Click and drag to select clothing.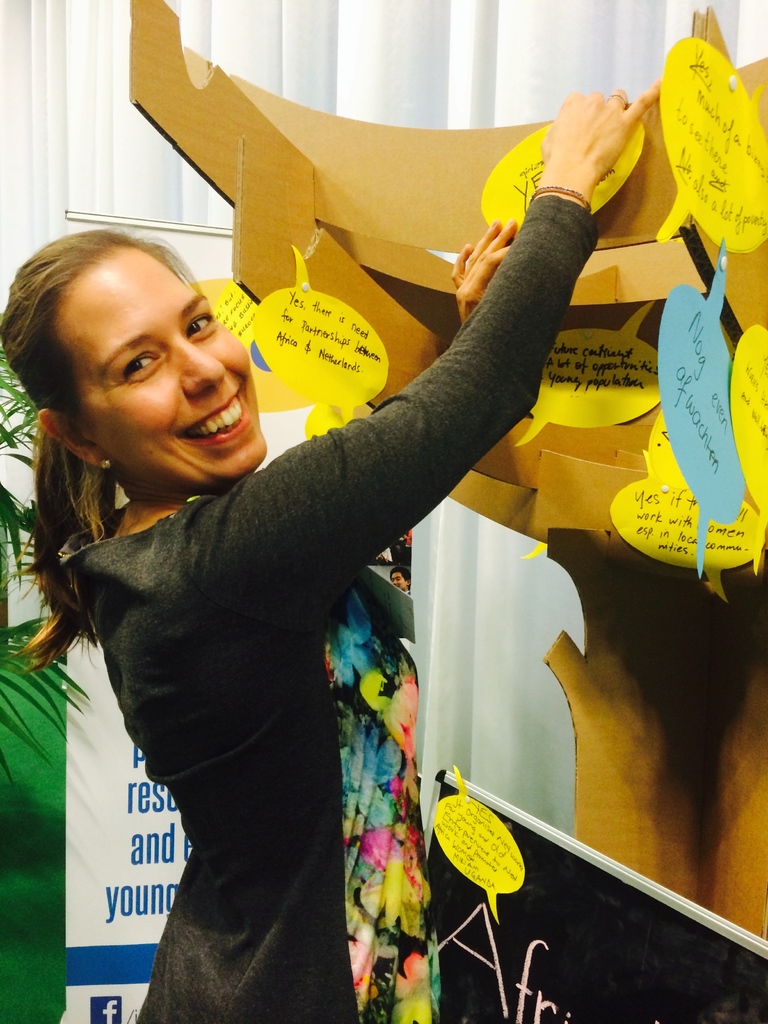
Selection: <region>60, 216, 605, 1004</region>.
